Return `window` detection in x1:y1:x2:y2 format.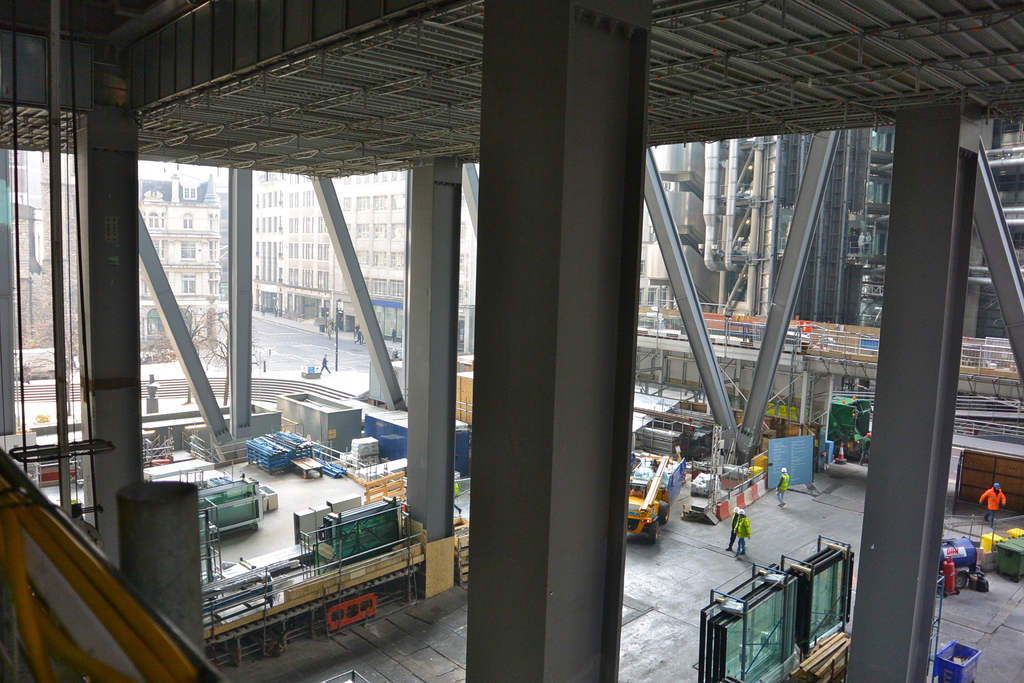
372:251:387:265.
